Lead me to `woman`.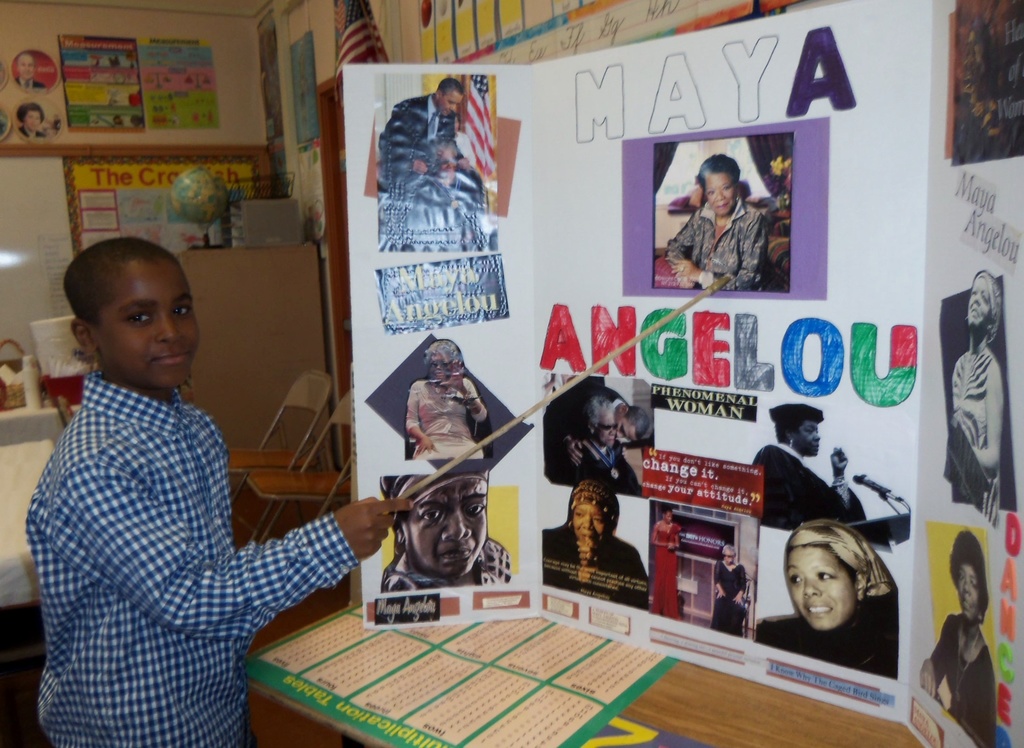
Lead to rect(541, 478, 653, 613).
